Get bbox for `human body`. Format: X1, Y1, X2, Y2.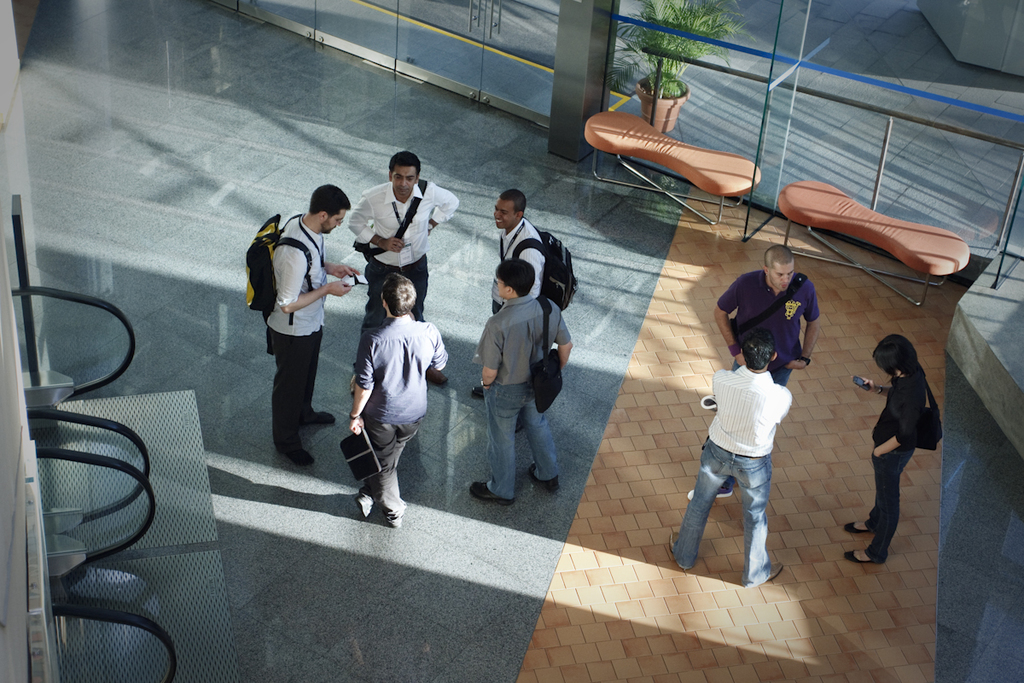
685, 270, 822, 496.
